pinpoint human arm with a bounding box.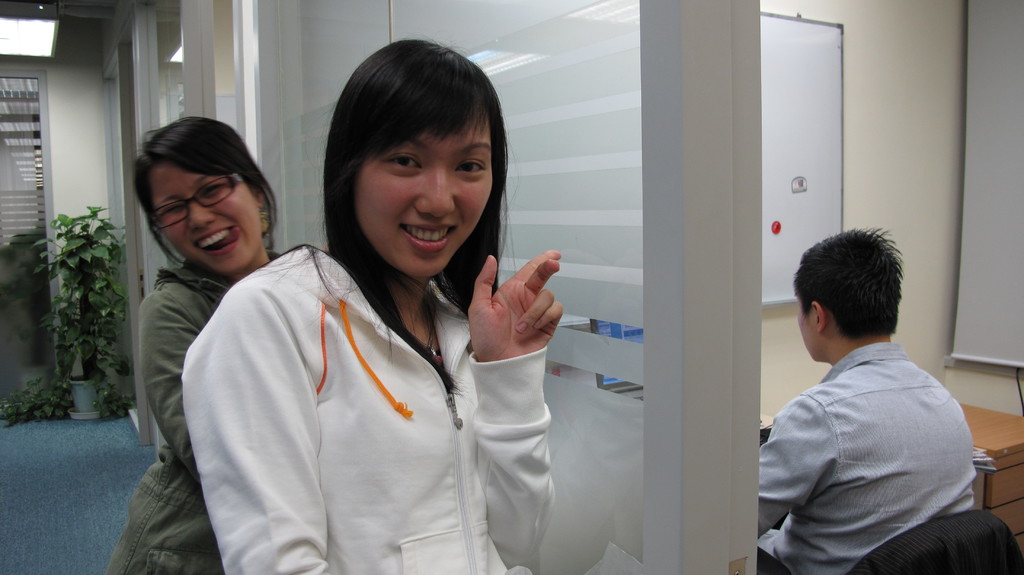
x1=174, y1=300, x2=355, y2=574.
